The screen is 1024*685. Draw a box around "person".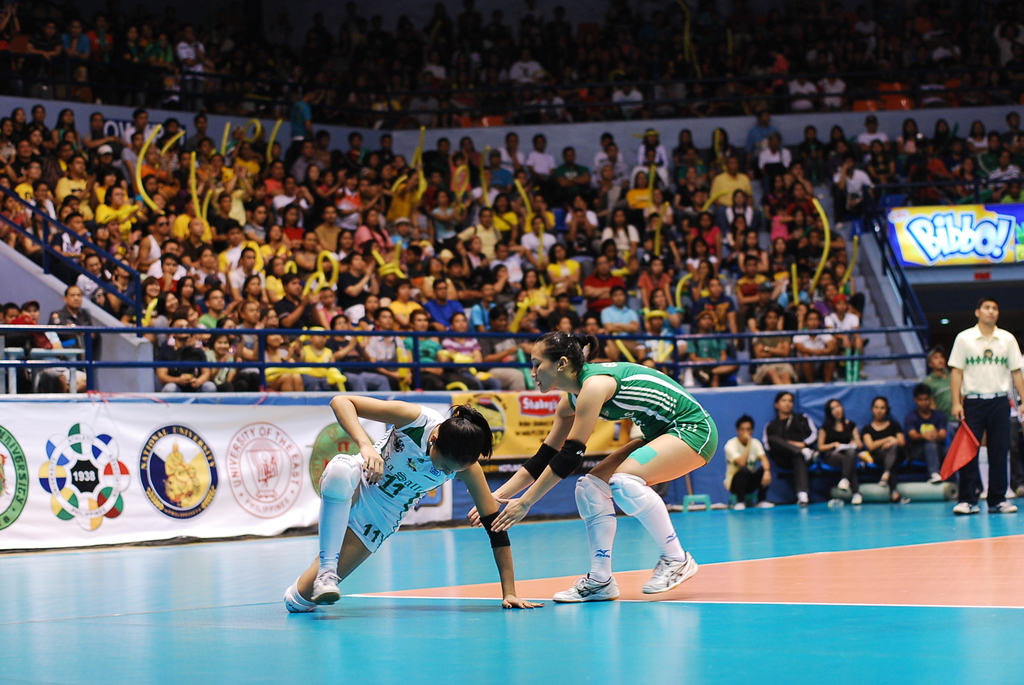
<bbox>427, 278, 461, 334</bbox>.
